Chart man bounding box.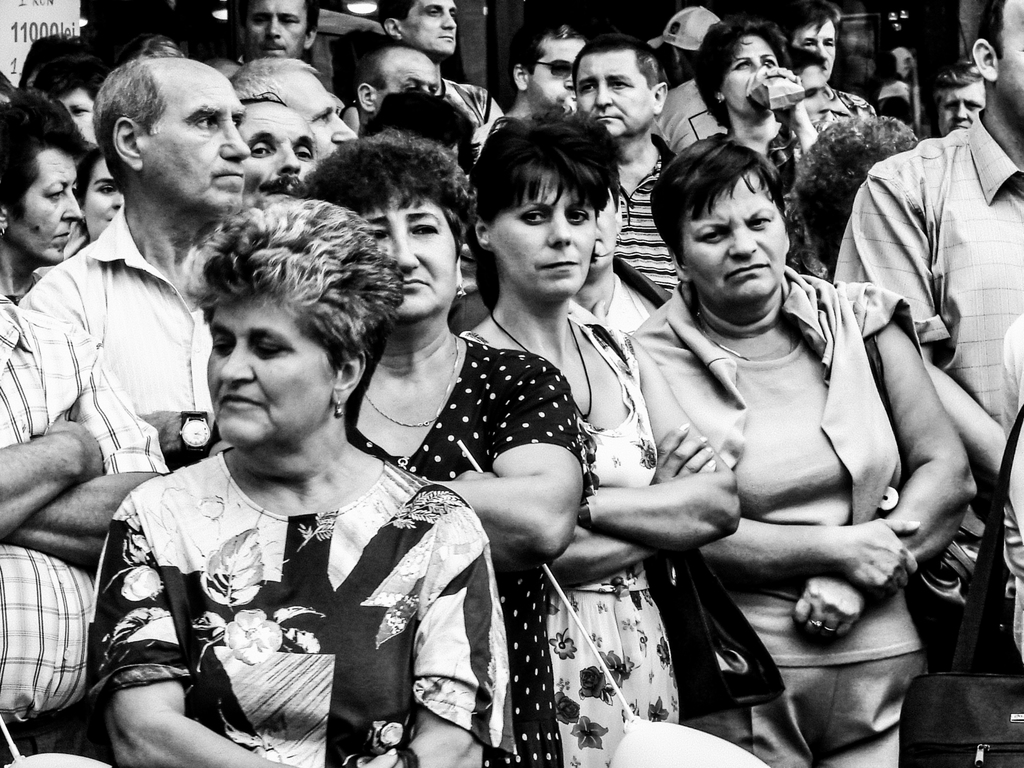
Charted: 574,31,685,301.
